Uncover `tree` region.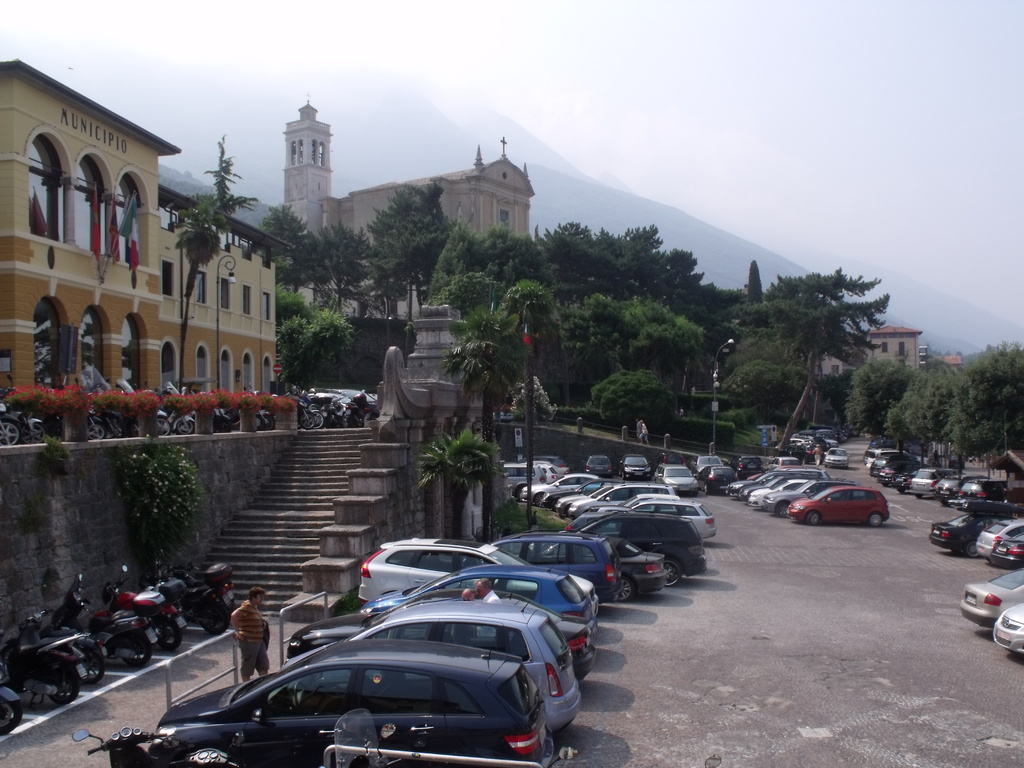
Uncovered: Rect(588, 367, 675, 431).
